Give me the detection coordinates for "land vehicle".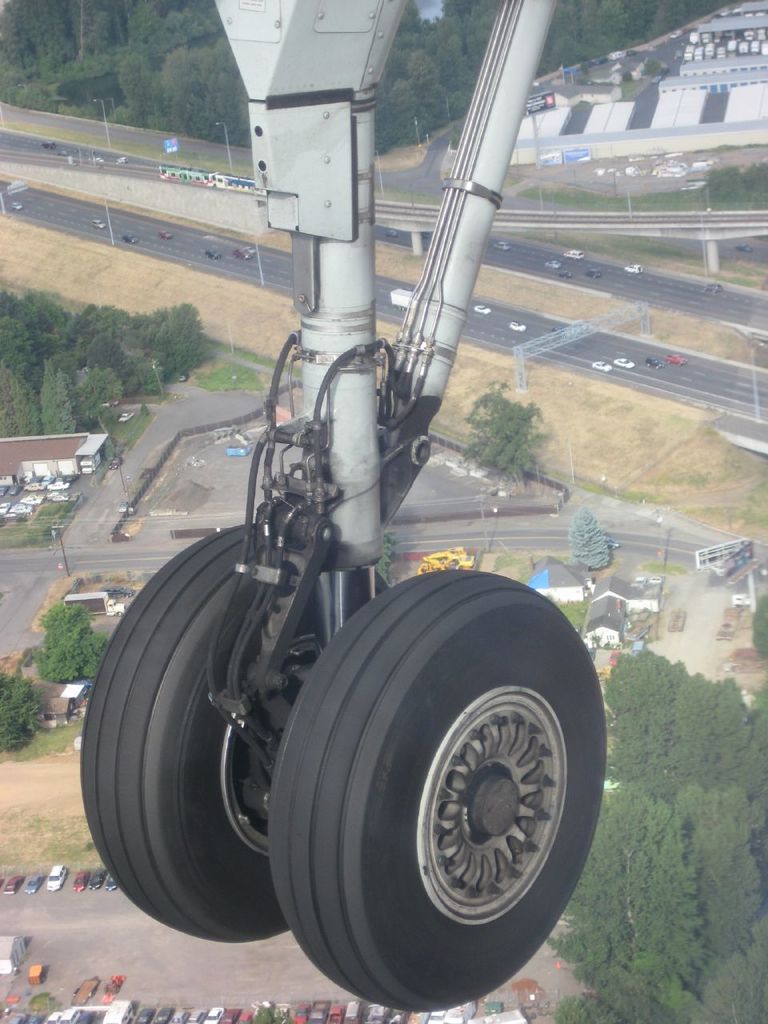
(x1=686, y1=29, x2=698, y2=44).
